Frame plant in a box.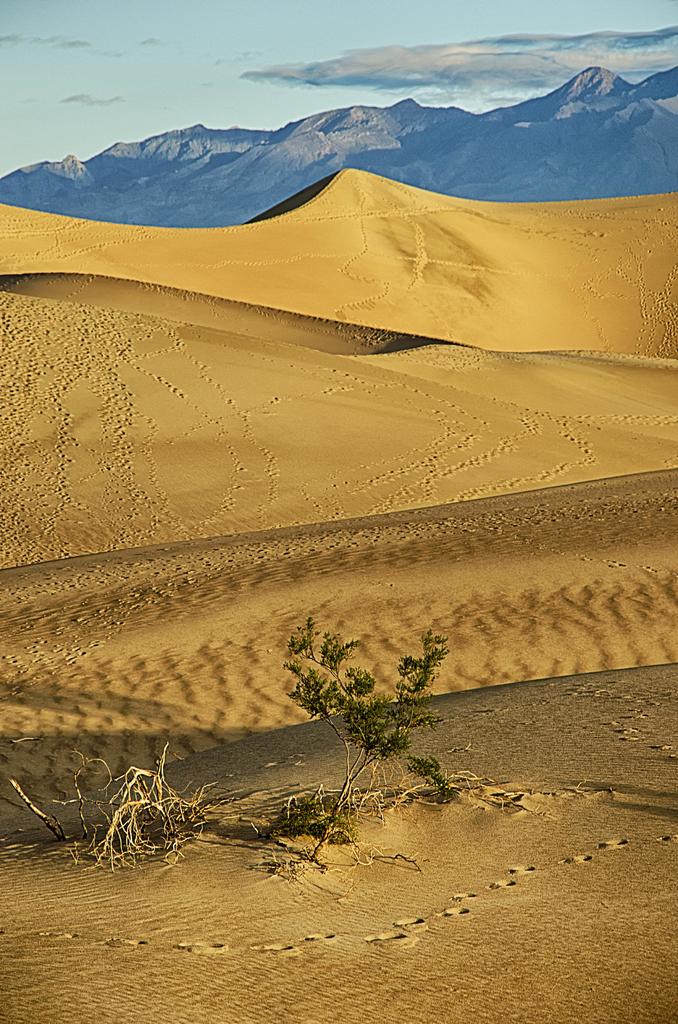
select_region(16, 740, 237, 875).
